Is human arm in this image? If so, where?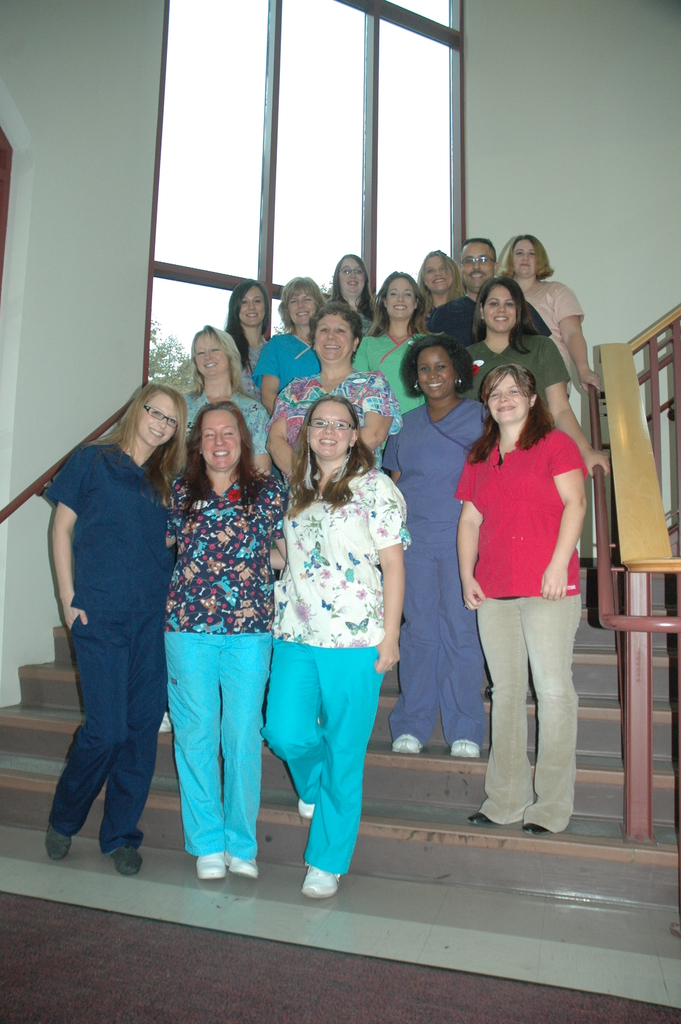
Yes, at locate(384, 415, 405, 480).
